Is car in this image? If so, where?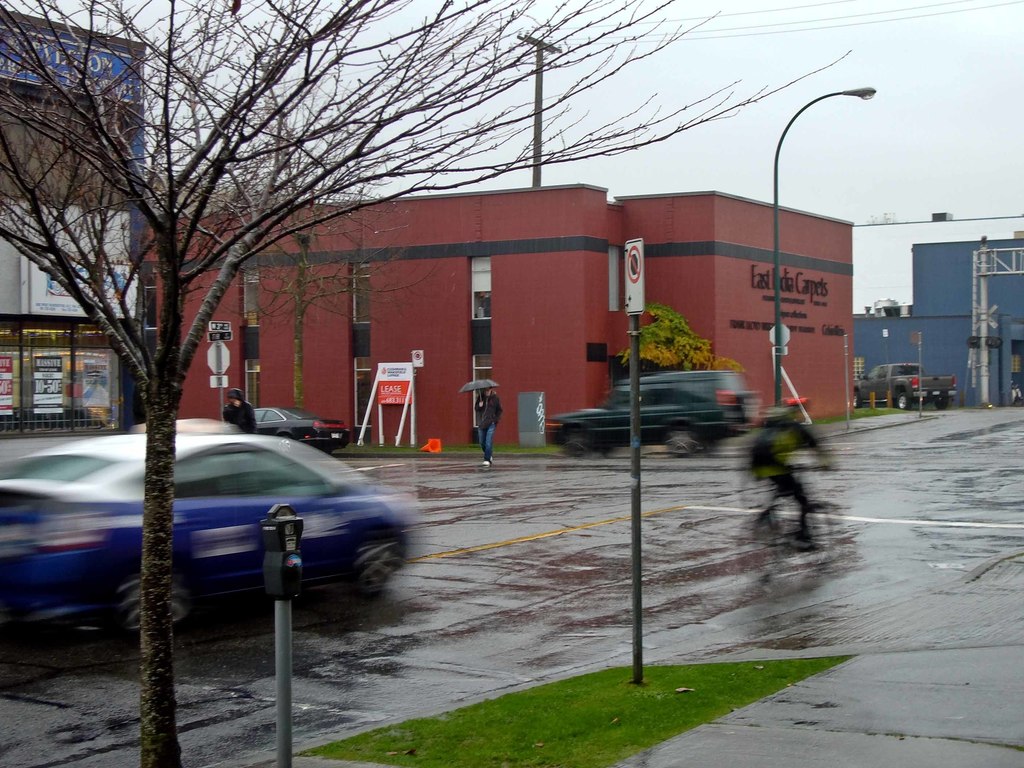
Yes, at {"x1": 12, "y1": 424, "x2": 452, "y2": 631}.
